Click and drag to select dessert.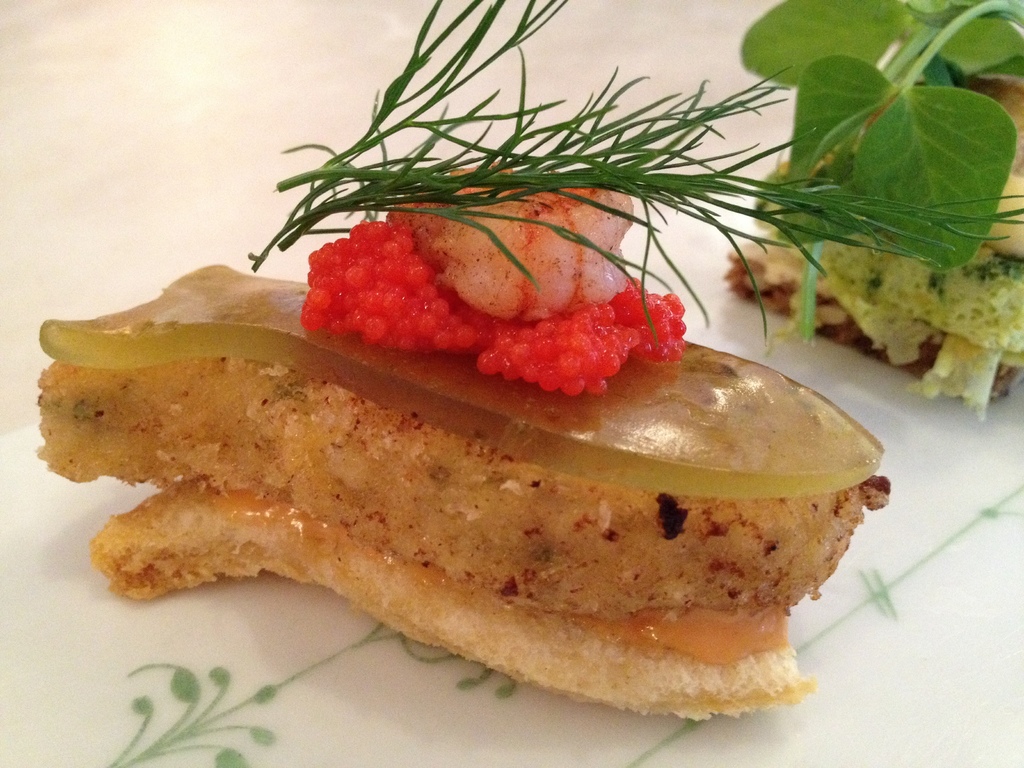
Selection: (732, 0, 1023, 422).
